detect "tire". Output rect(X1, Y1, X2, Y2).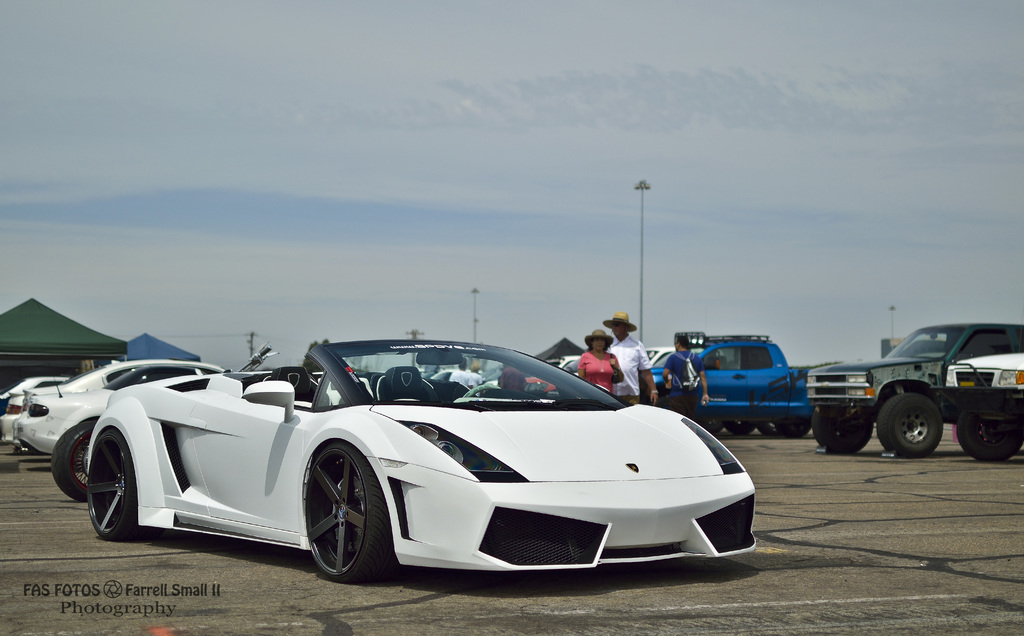
rect(957, 405, 1023, 467).
